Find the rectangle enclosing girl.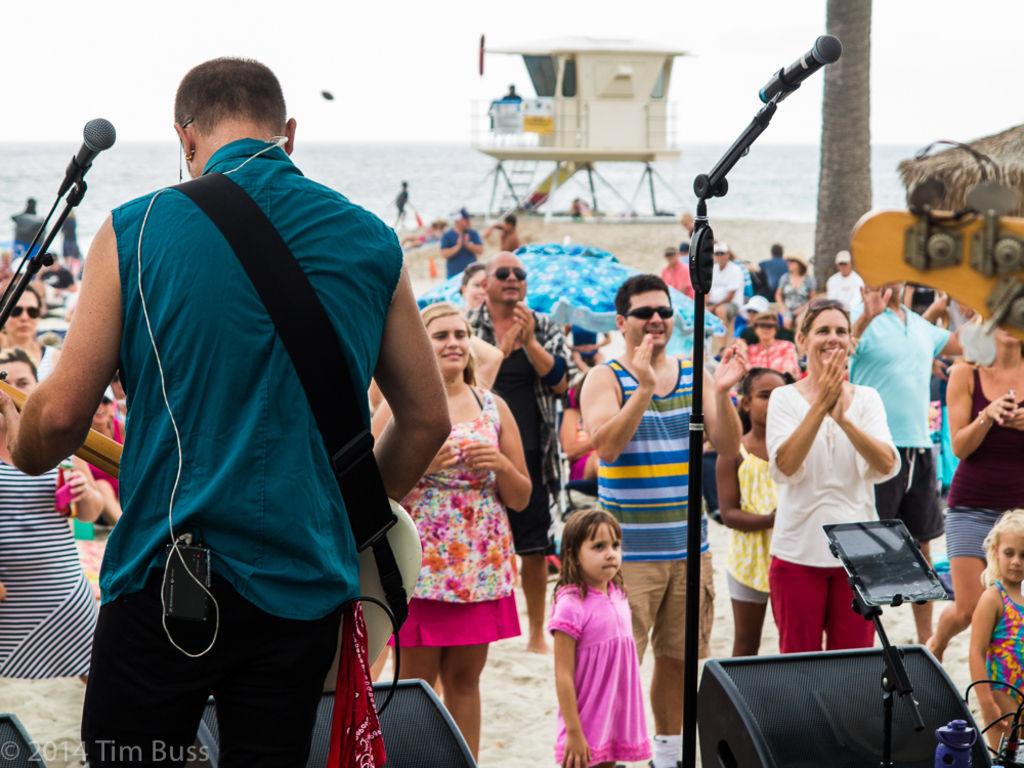
(544,512,654,767).
